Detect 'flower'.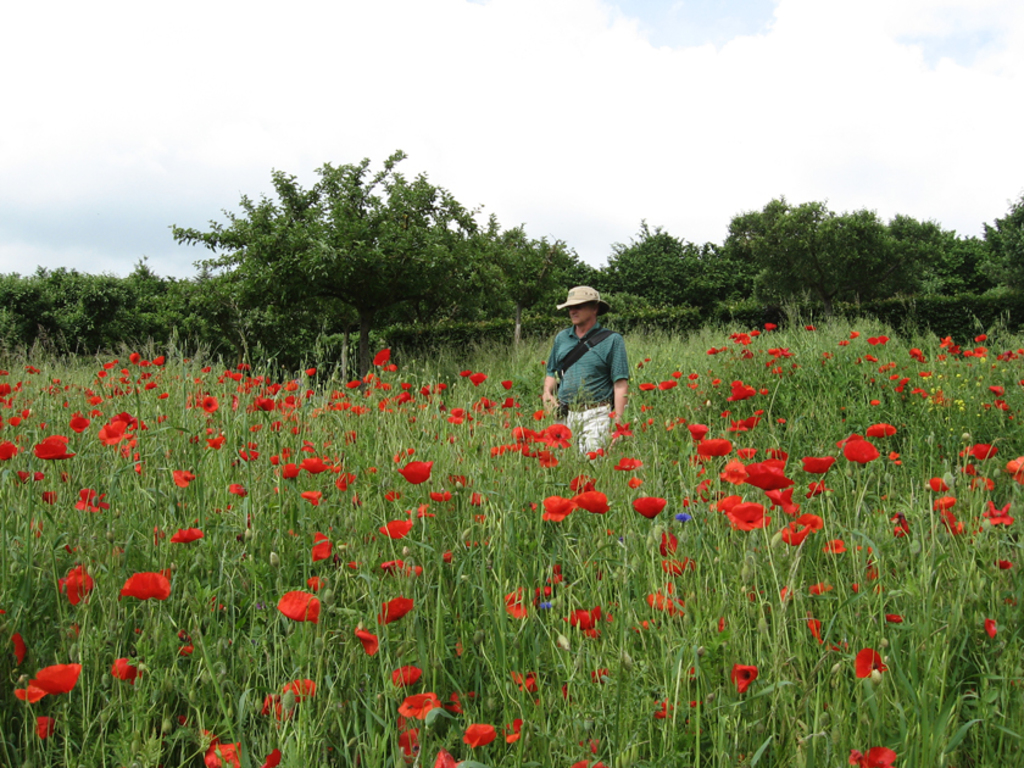
Detected at x1=272 y1=453 x2=280 y2=464.
